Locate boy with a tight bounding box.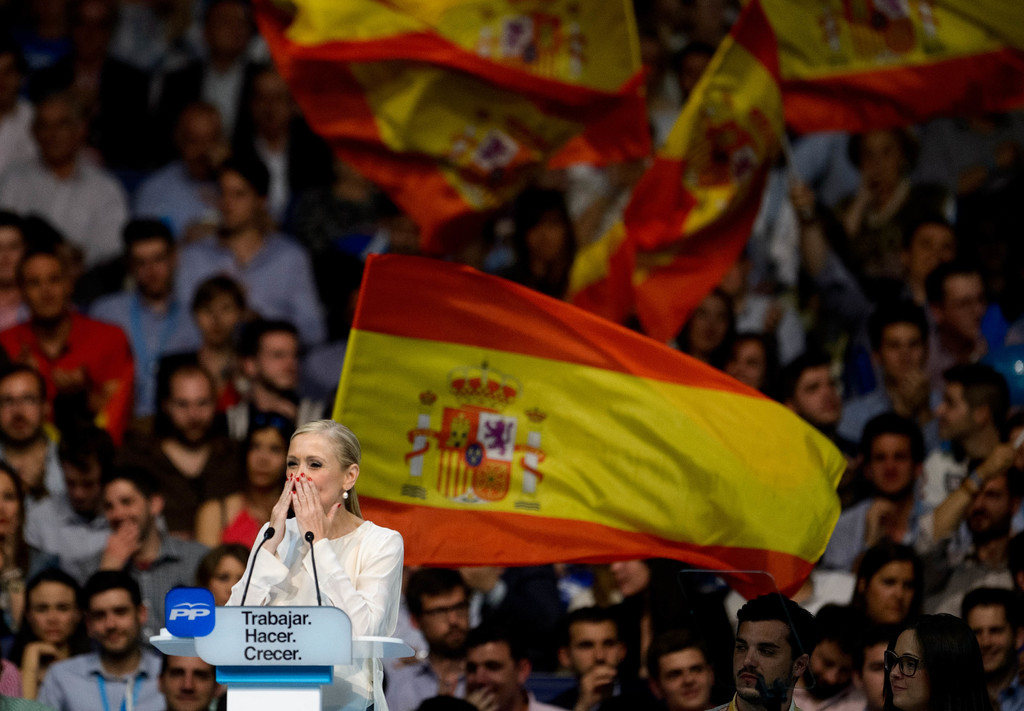
(x1=643, y1=632, x2=708, y2=710).
